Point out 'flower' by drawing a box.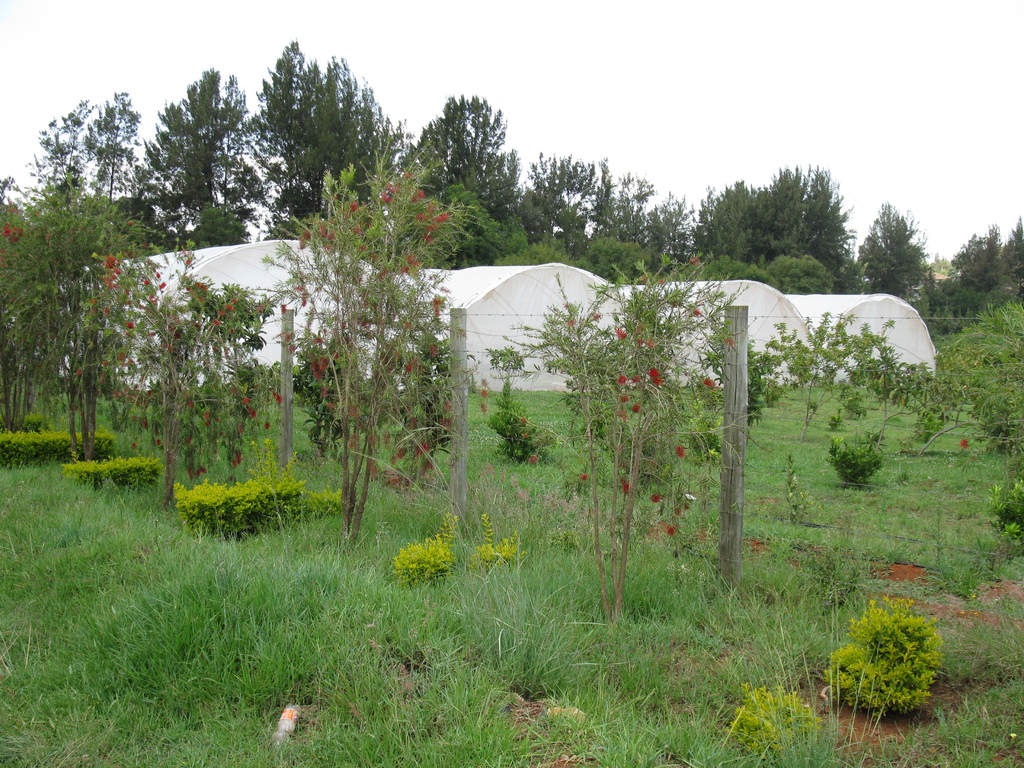
[left=618, top=410, right=630, bottom=419].
